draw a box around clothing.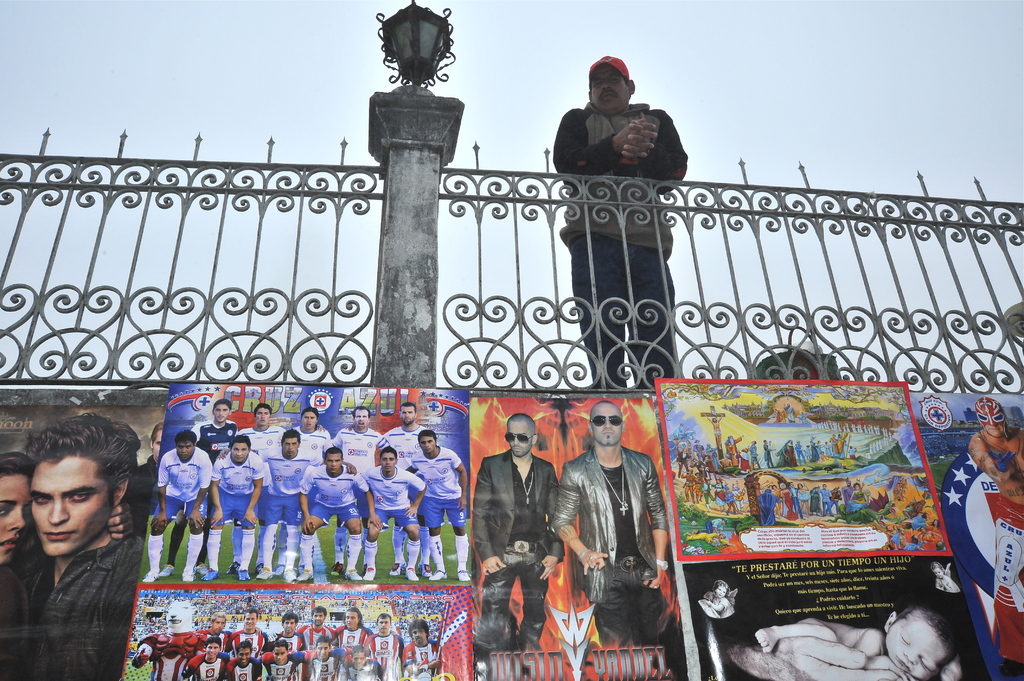
472:421:561:648.
